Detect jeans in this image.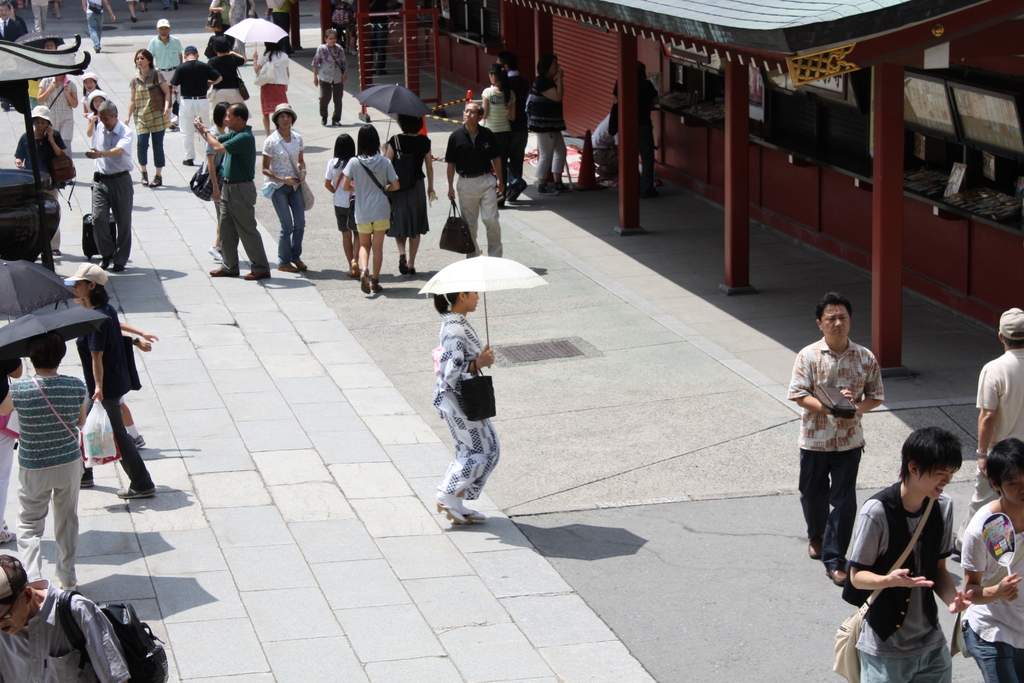
Detection: region(85, 12, 105, 48).
